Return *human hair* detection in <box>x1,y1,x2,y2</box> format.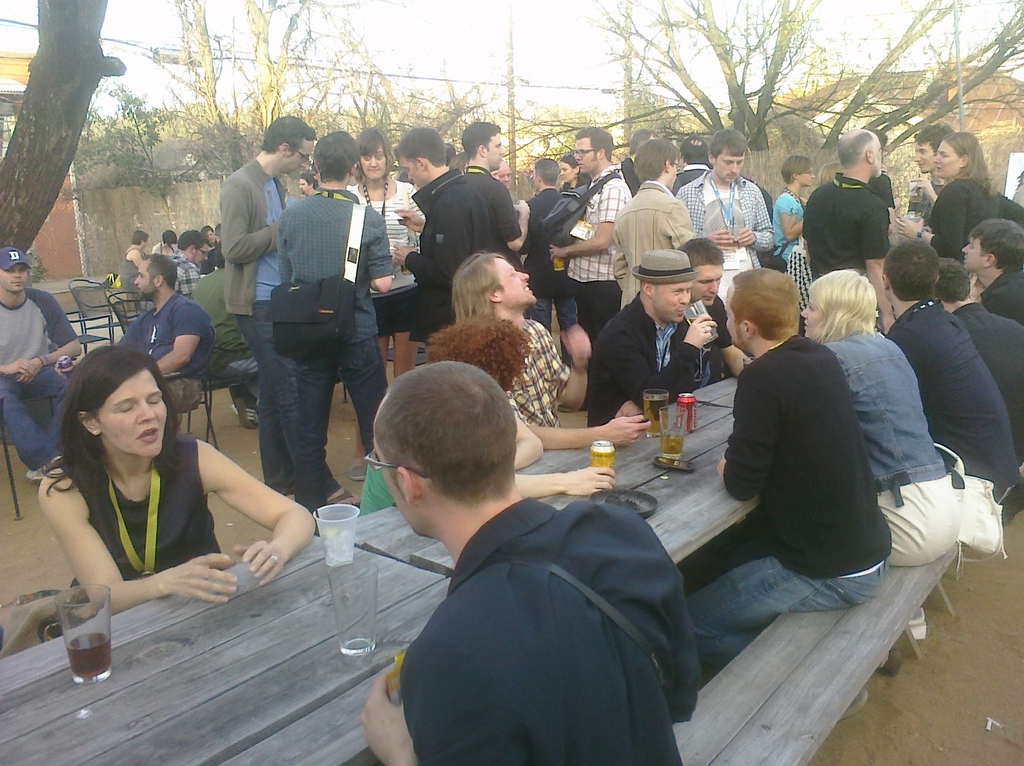
<box>452,251,497,316</box>.
